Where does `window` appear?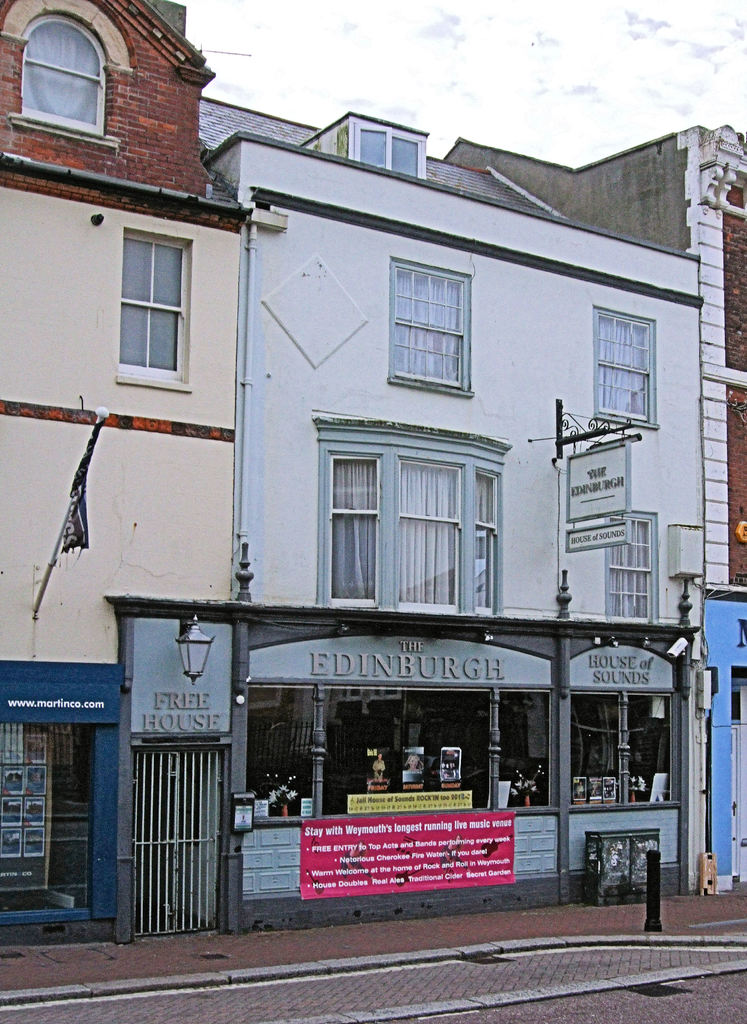
Appears at 355 117 430 180.
